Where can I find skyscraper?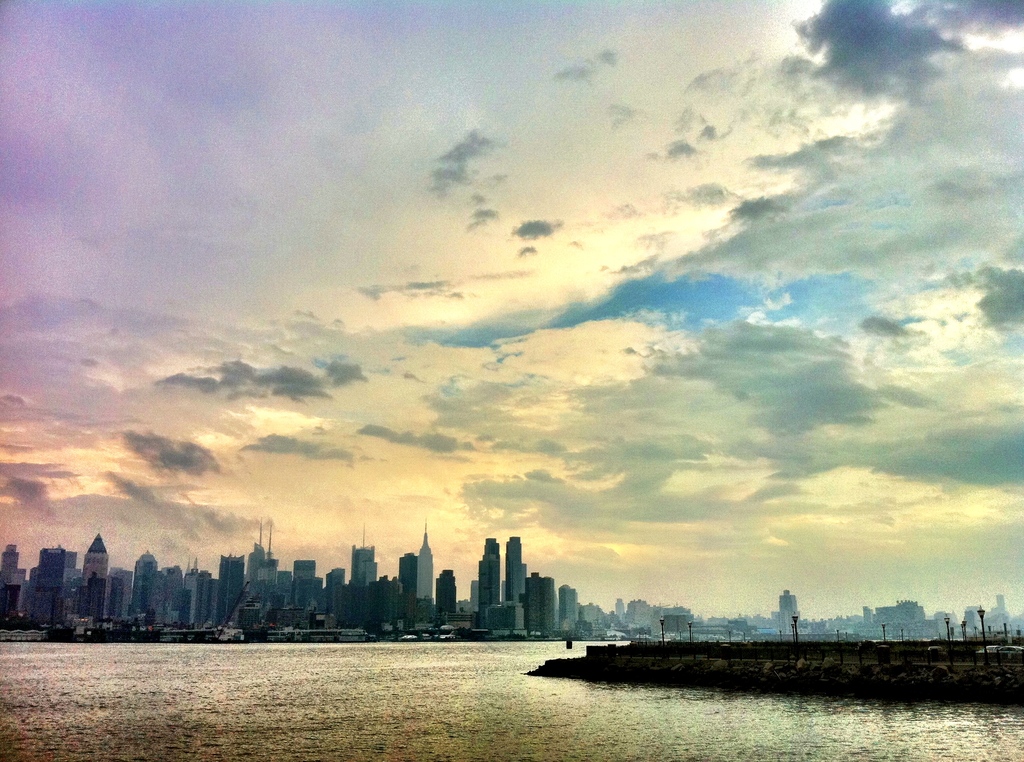
You can find it at <box>259,561,280,604</box>.
